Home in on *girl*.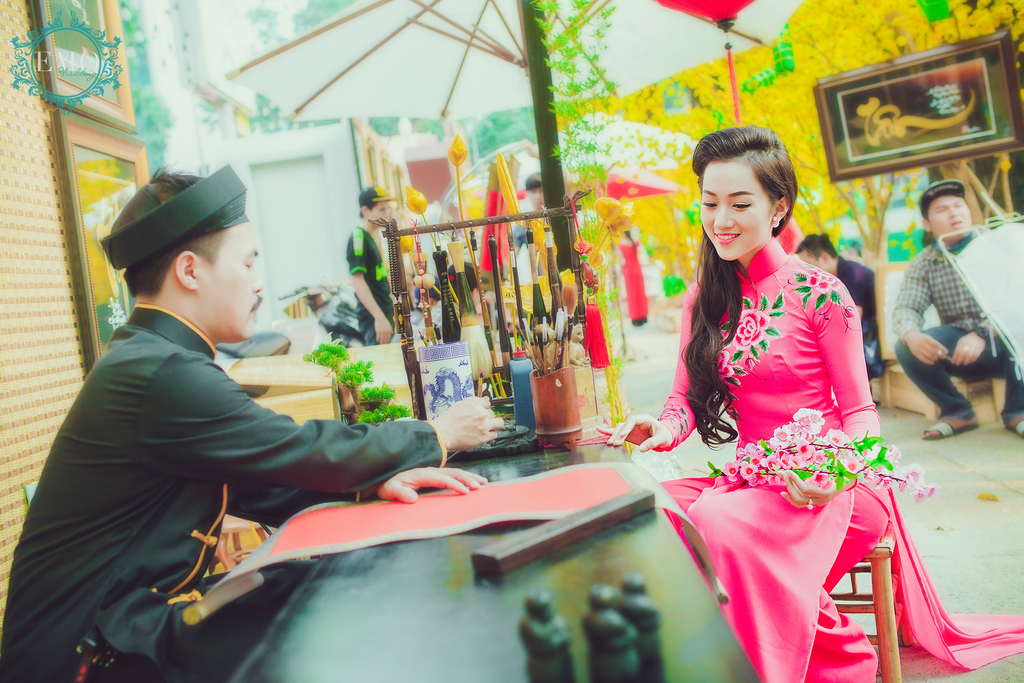
Homed in at [594,119,1021,682].
